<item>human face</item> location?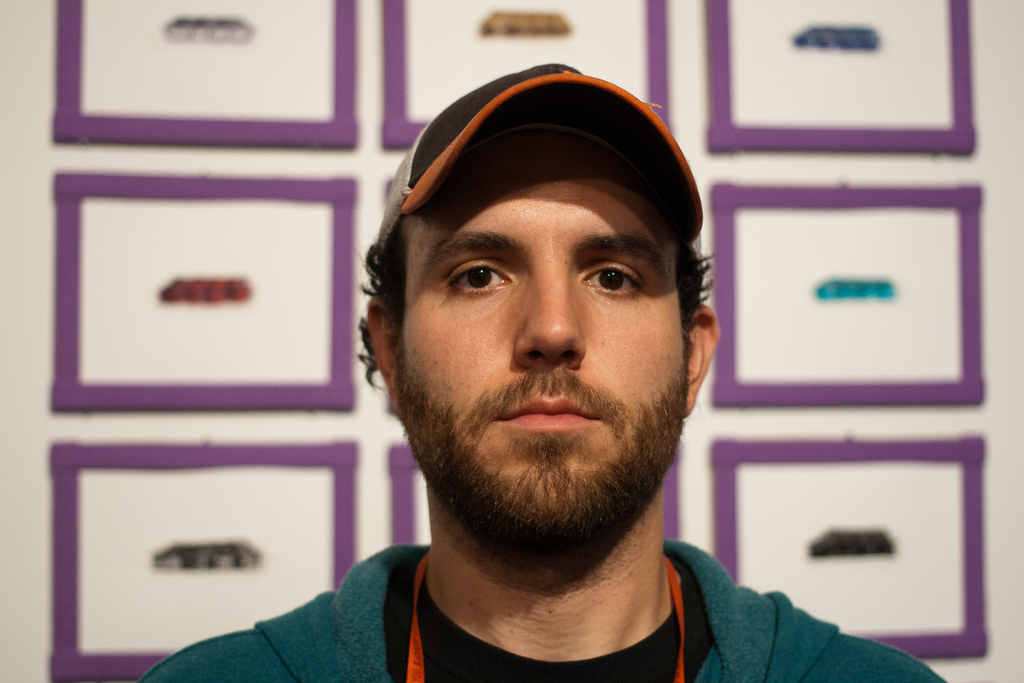
<region>389, 119, 701, 552</region>
